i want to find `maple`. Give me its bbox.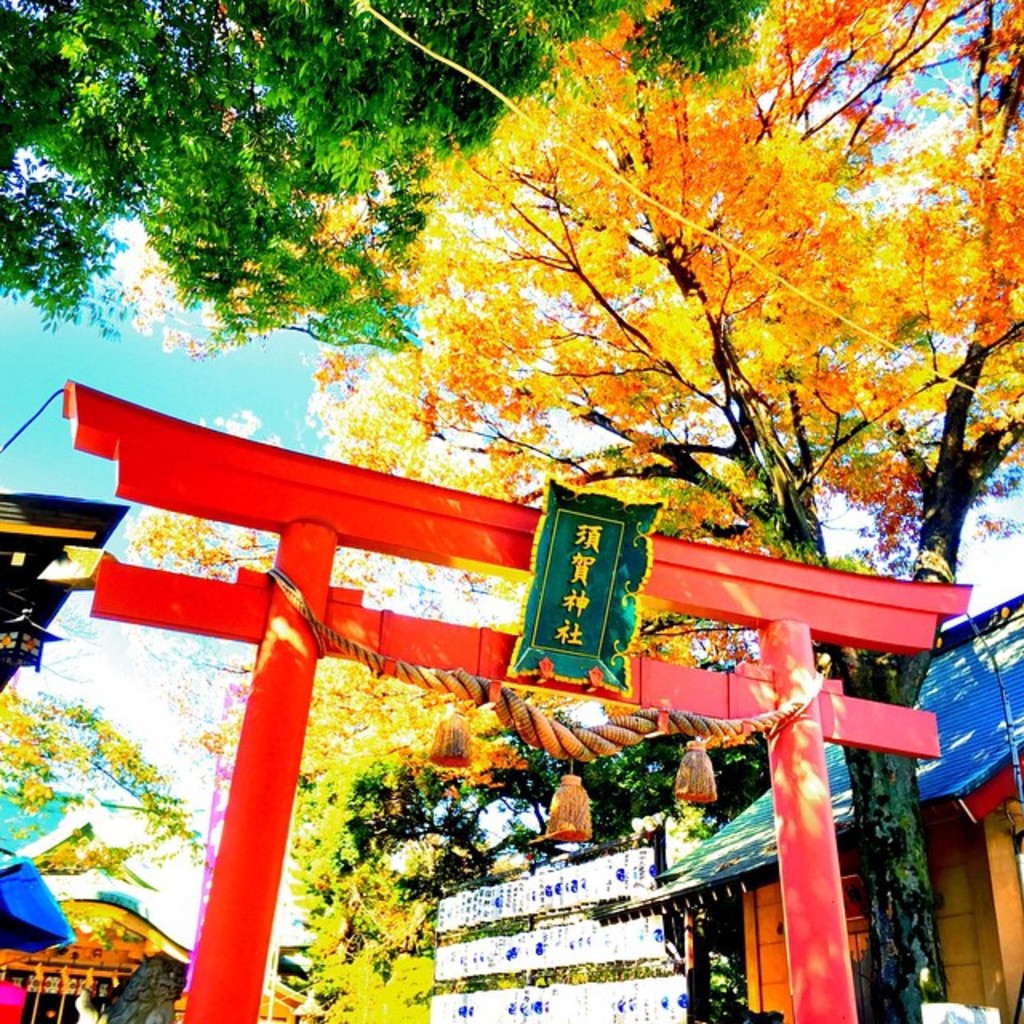
l=302, t=0, r=1022, b=1022.
